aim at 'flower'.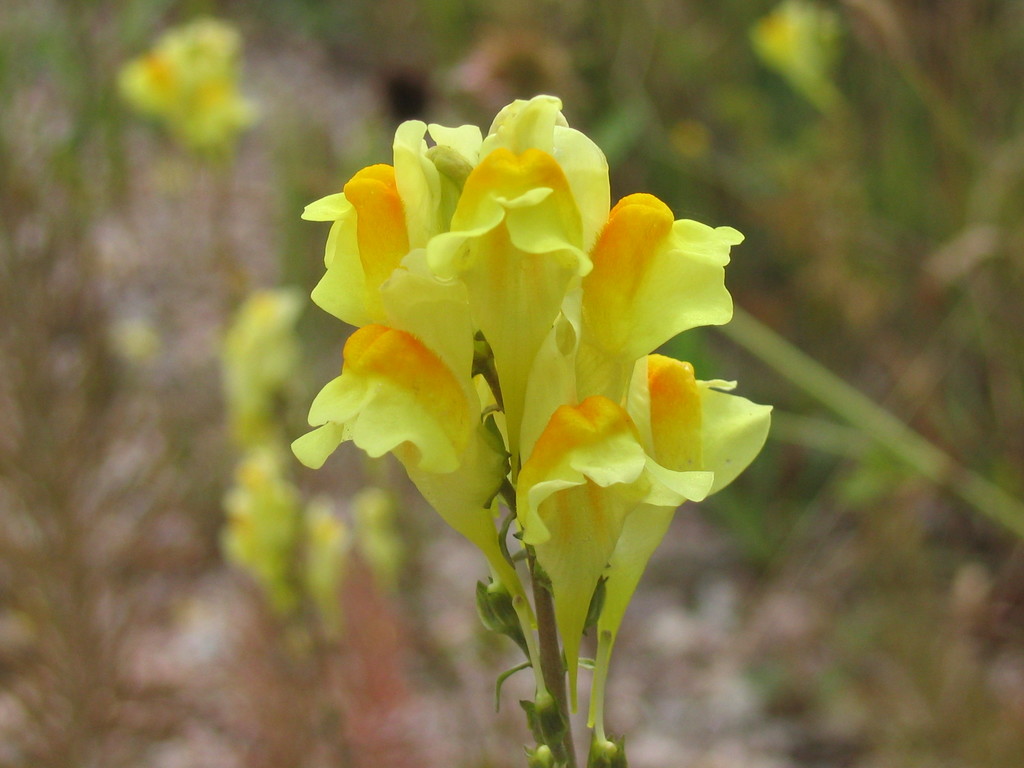
Aimed at detection(266, 76, 765, 714).
